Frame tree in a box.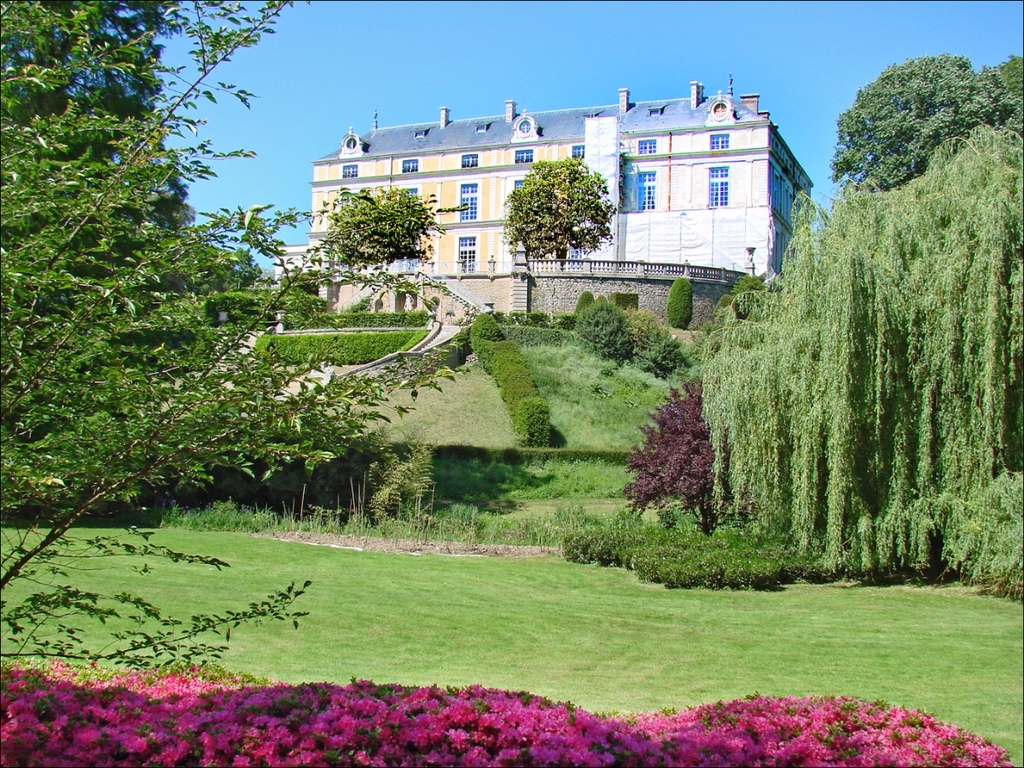
(0, 2, 214, 339).
